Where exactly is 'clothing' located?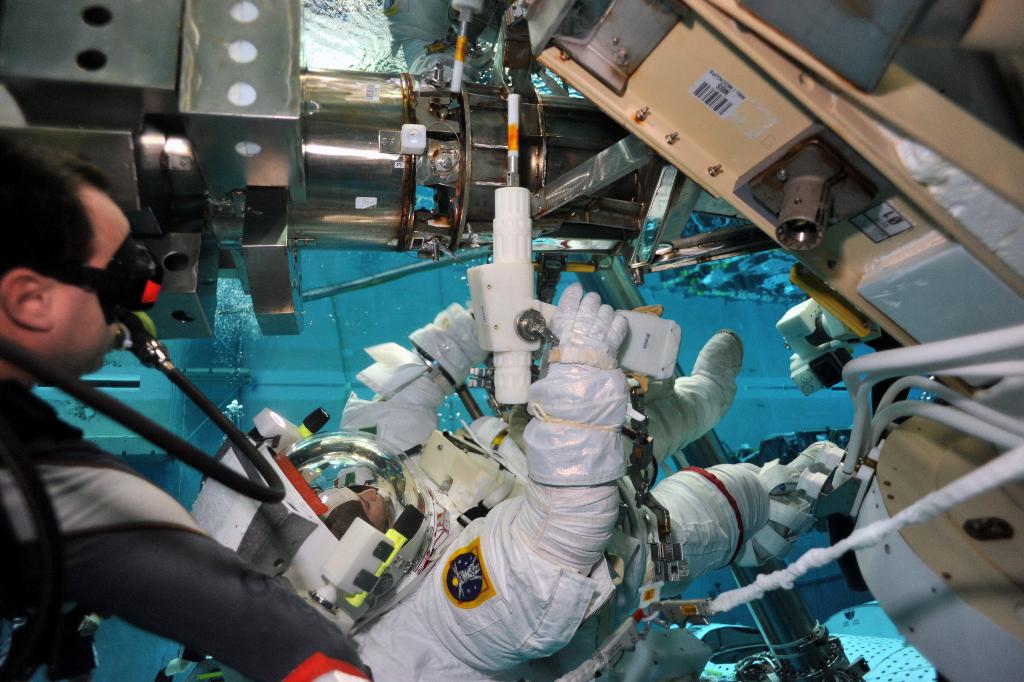
Its bounding box is <region>316, 337, 780, 681</region>.
